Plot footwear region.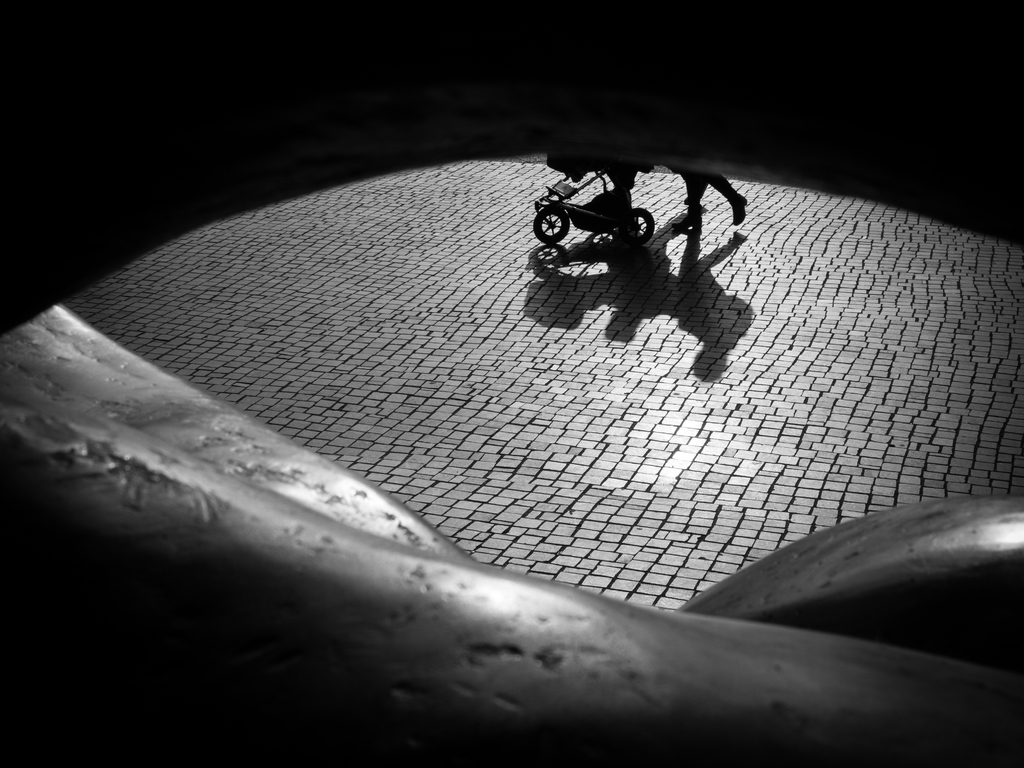
Plotted at 669/207/703/227.
